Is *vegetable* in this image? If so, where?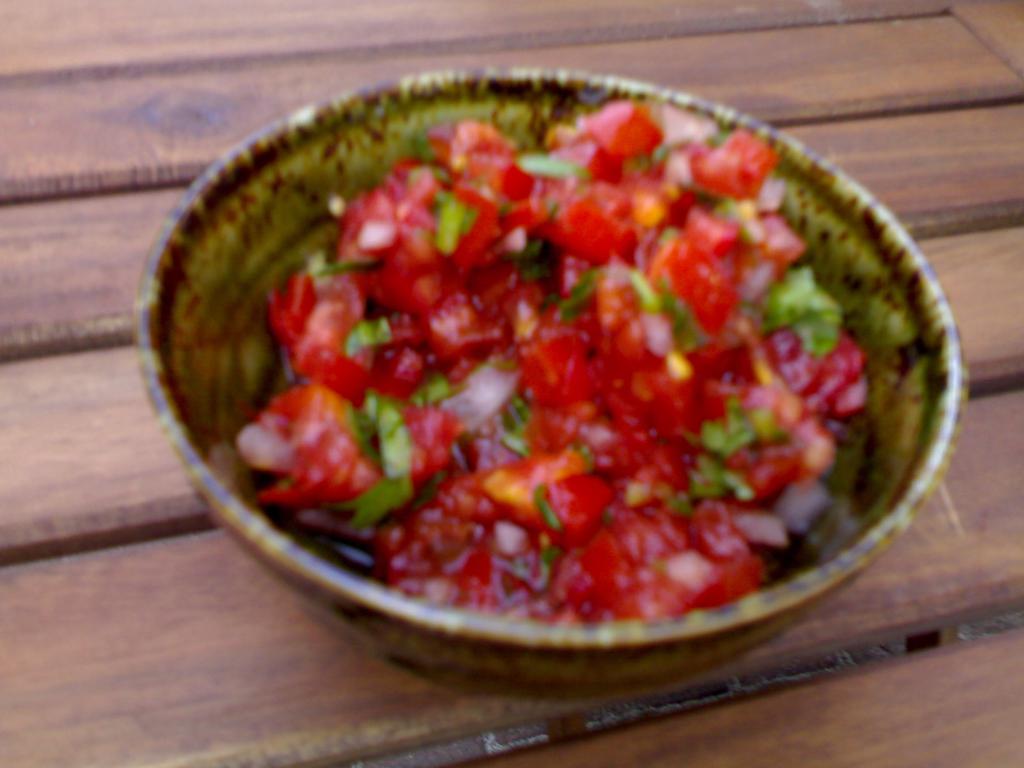
Yes, at 250, 382, 390, 520.
